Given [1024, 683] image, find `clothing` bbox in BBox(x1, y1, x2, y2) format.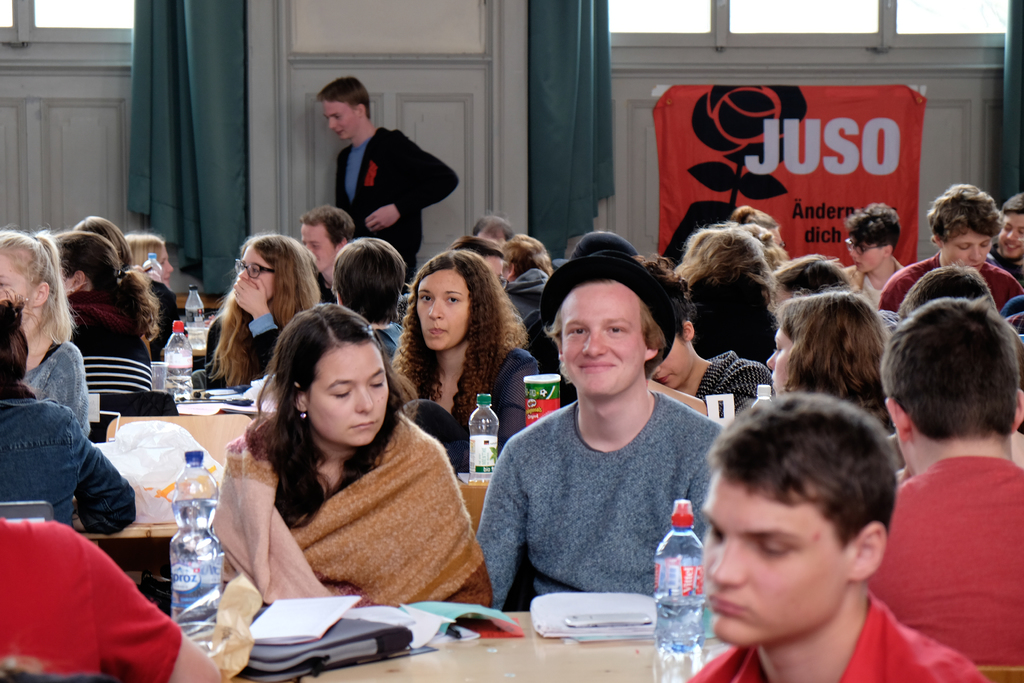
BBox(334, 119, 459, 270).
